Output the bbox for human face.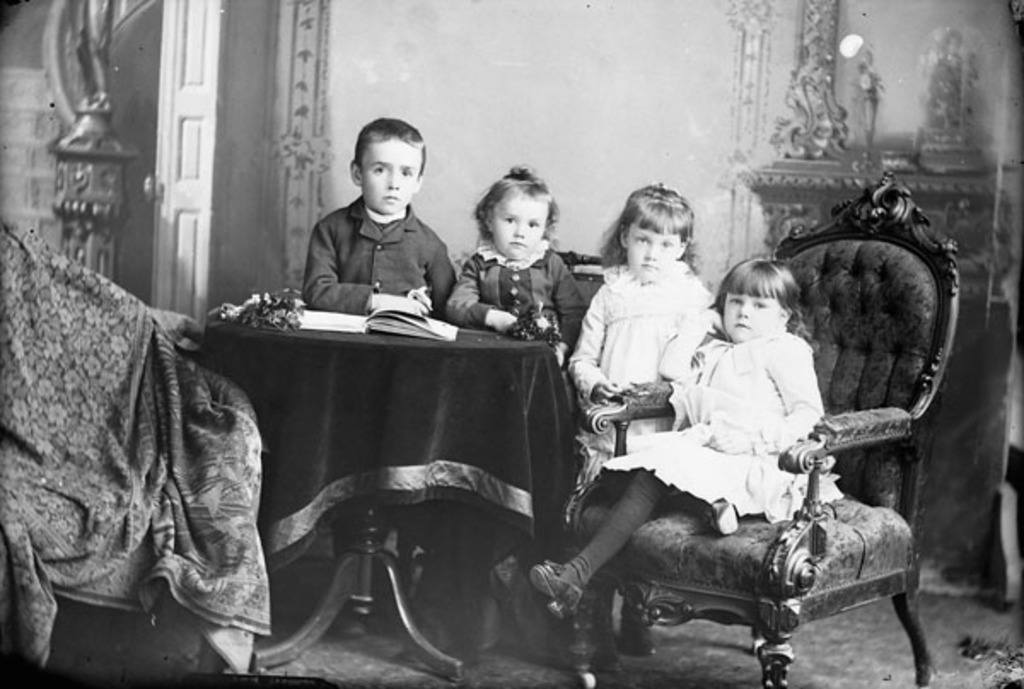
box=[628, 229, 676, 273].
